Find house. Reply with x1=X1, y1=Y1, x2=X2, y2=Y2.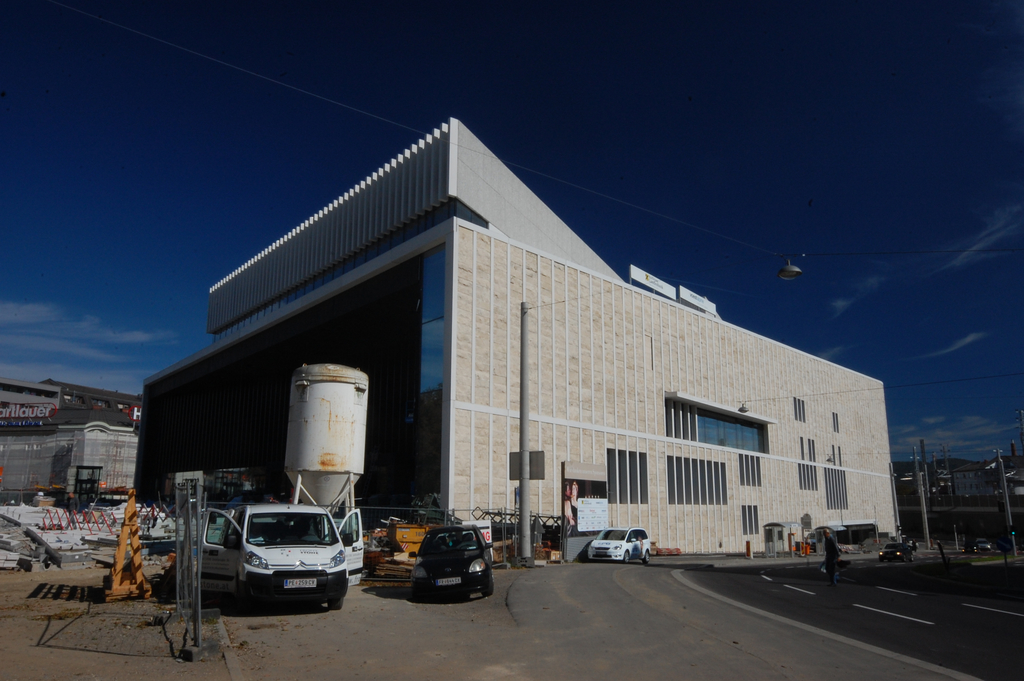
x1=439, y1=243, x2=902, y2=552.
